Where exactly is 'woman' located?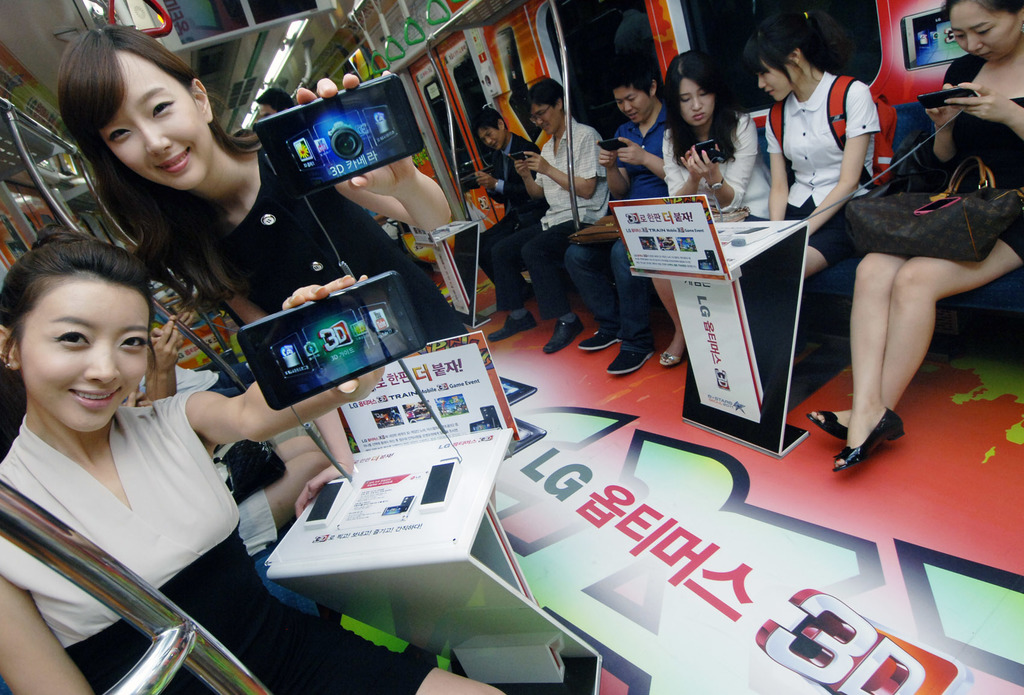
Its bounding box is locate(56, 16, 450, 524).
